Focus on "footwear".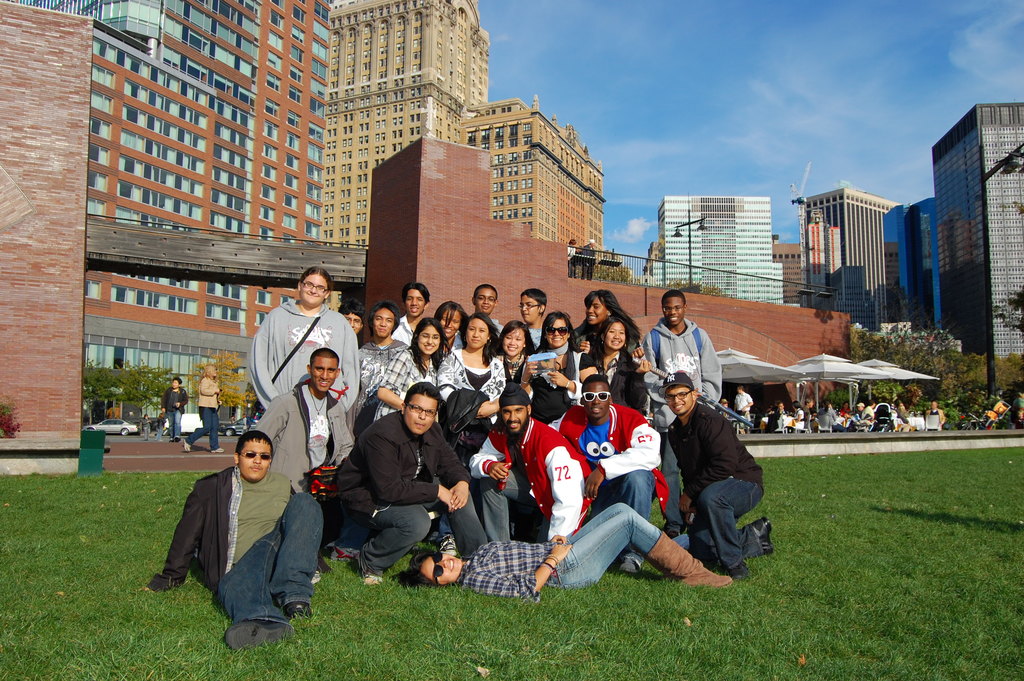
Focused at left=184, top=439, right=195, bottom=456.
